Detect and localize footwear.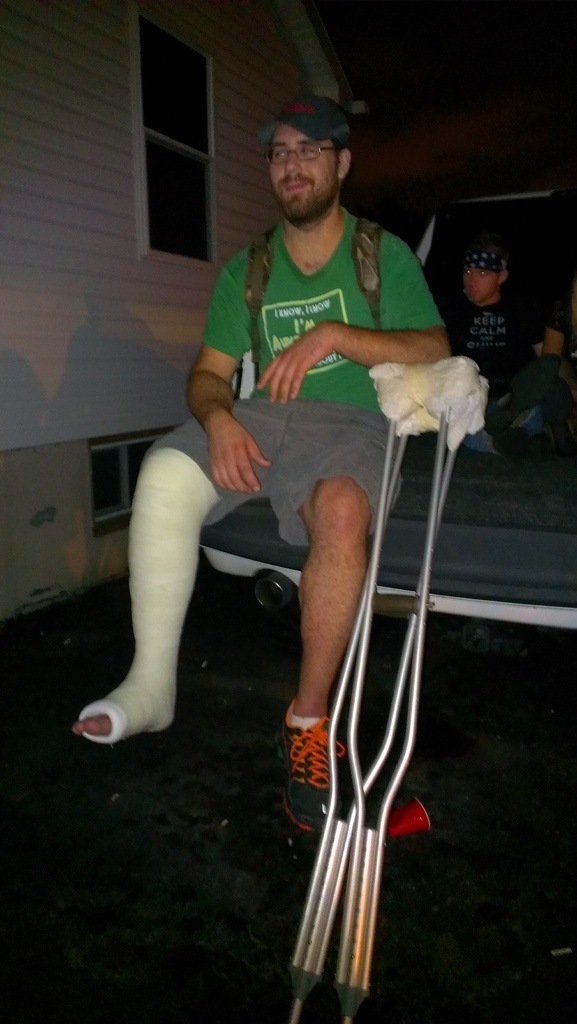
Localized at bbox(277, 700, 346, 833).
